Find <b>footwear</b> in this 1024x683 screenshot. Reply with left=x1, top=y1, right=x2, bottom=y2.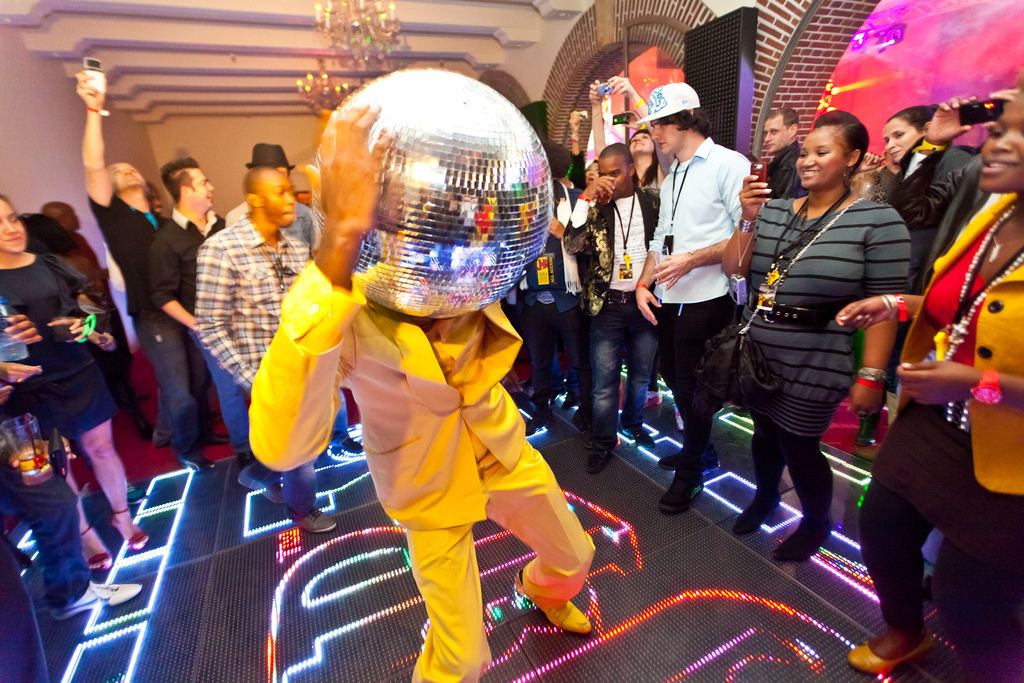
left=238, top=463, right=287, bottom=502.
